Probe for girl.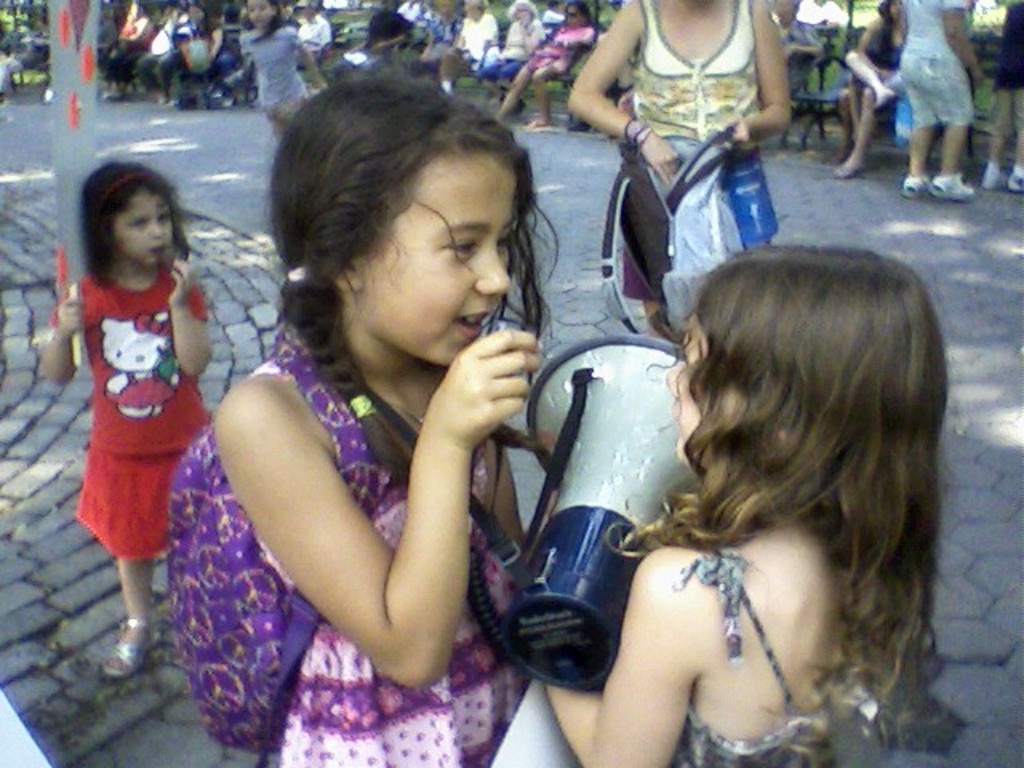
Probe result: bbox(539, 243, 950, 766).
